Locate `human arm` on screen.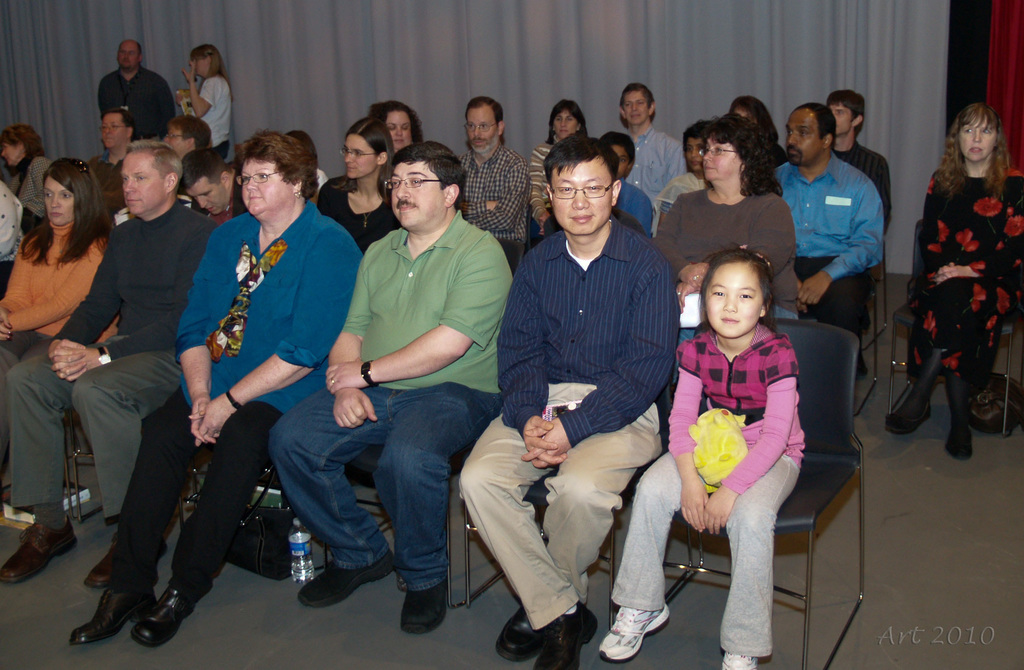
On screen at (915, 169, 954, 282).
